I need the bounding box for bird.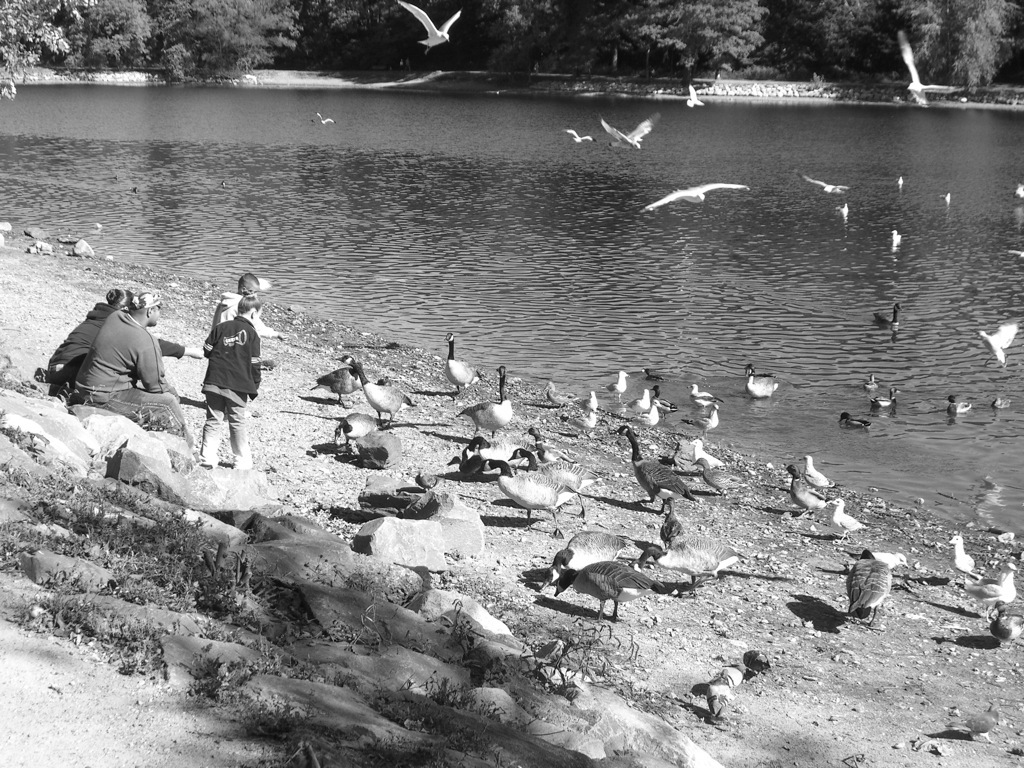
Here it is: 795:457:826:497.
